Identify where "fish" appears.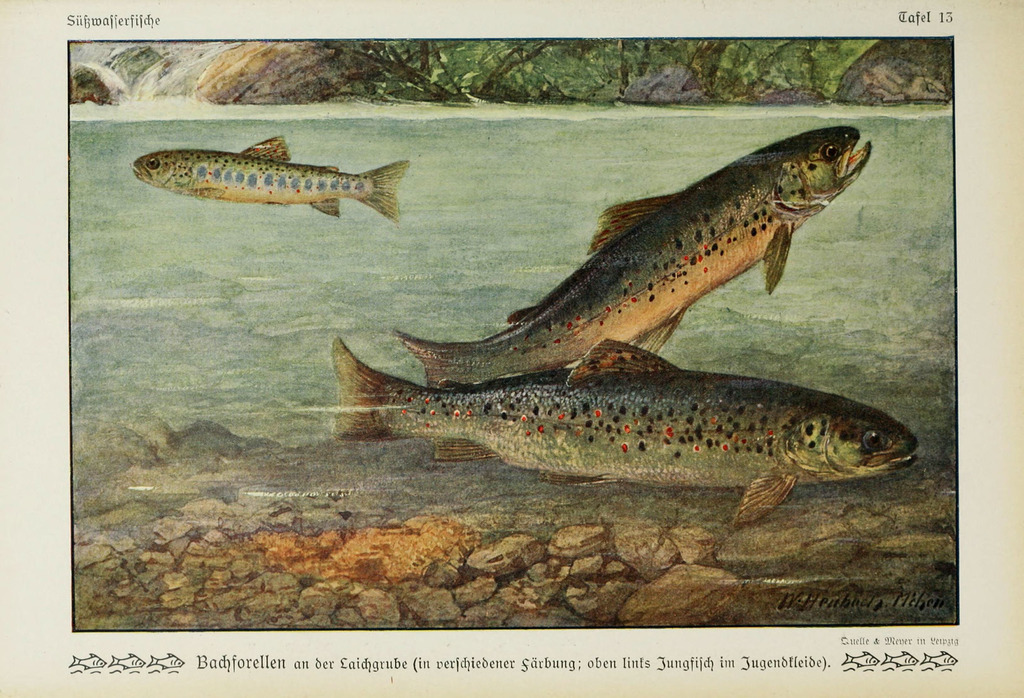
Appears at 326,334,923,530.
